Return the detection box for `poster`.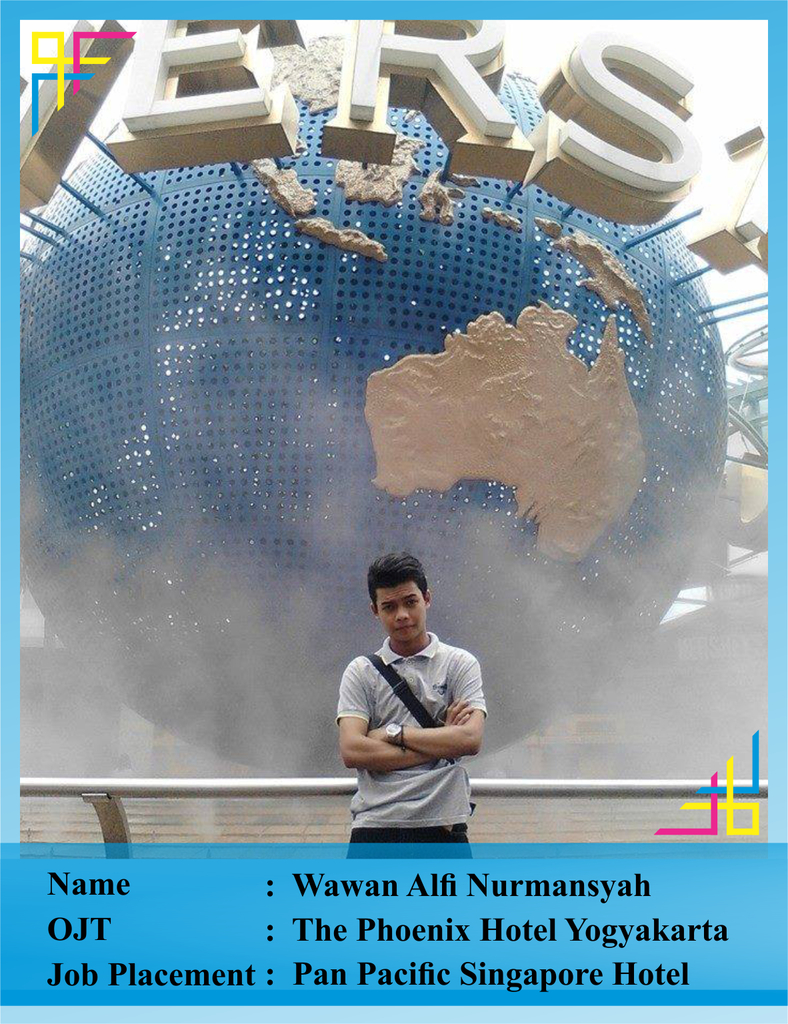
l=0, t=2, r=787, b=1023.
